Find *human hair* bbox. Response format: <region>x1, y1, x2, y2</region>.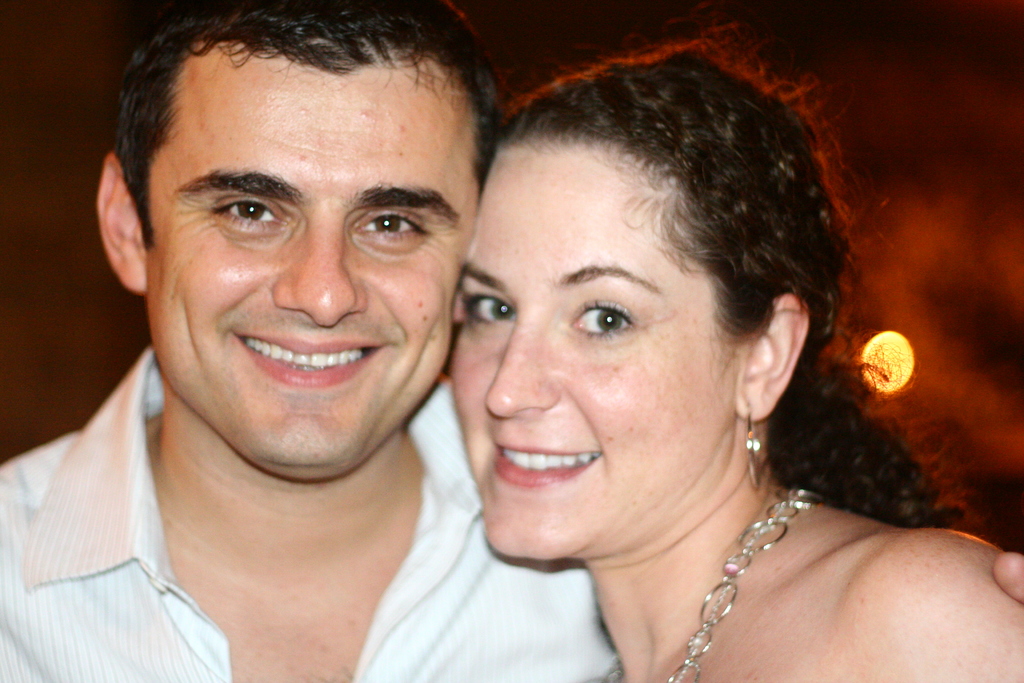
<region>108, 0, 500, 307</region>.
